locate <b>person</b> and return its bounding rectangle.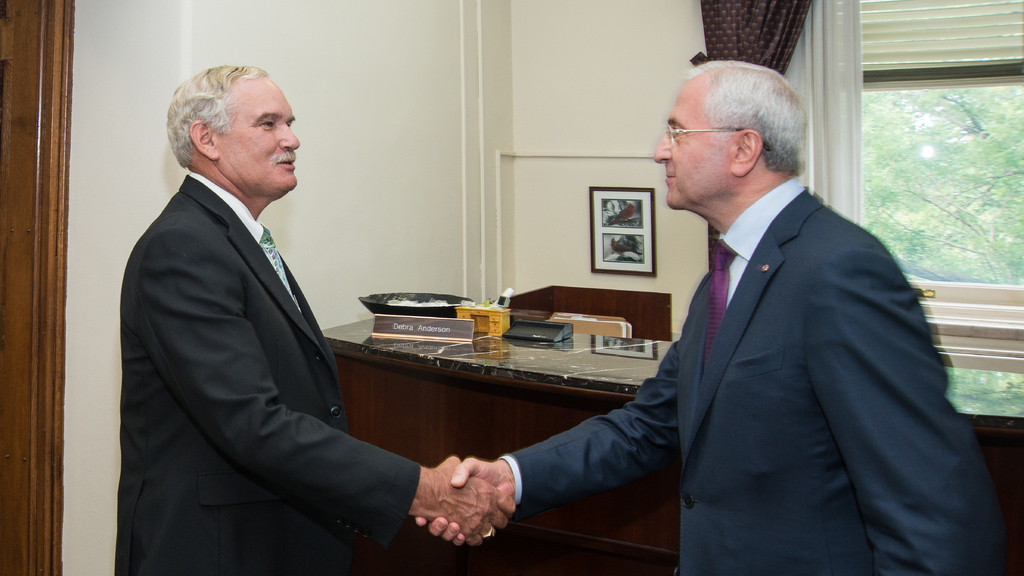
110/62/521/575.
